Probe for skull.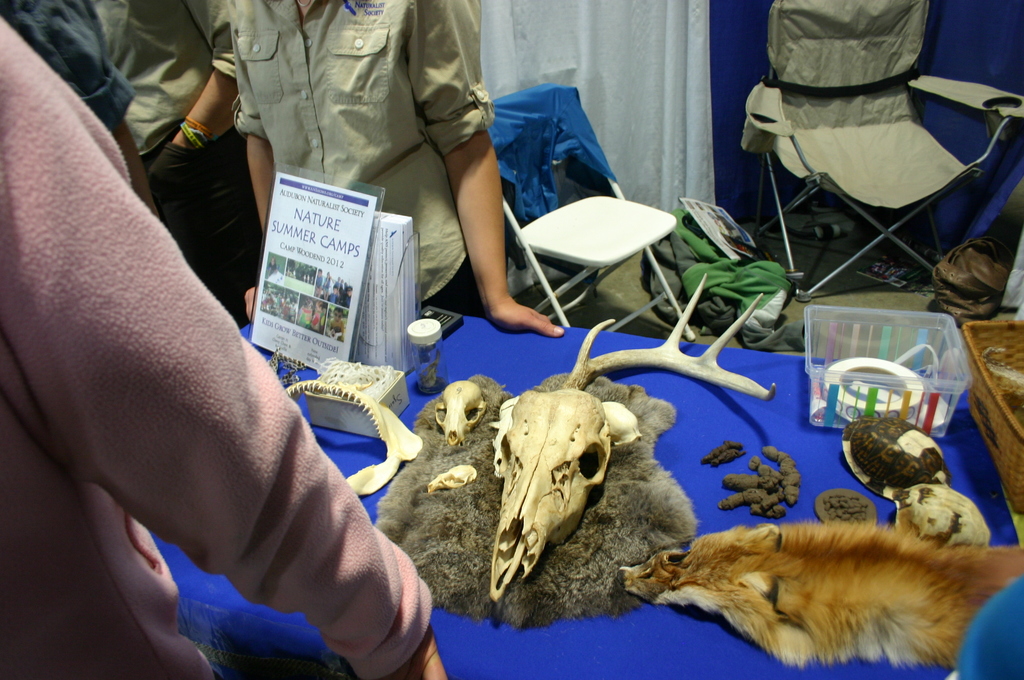
Probe result: Rect(892, 487, 989, 549).
